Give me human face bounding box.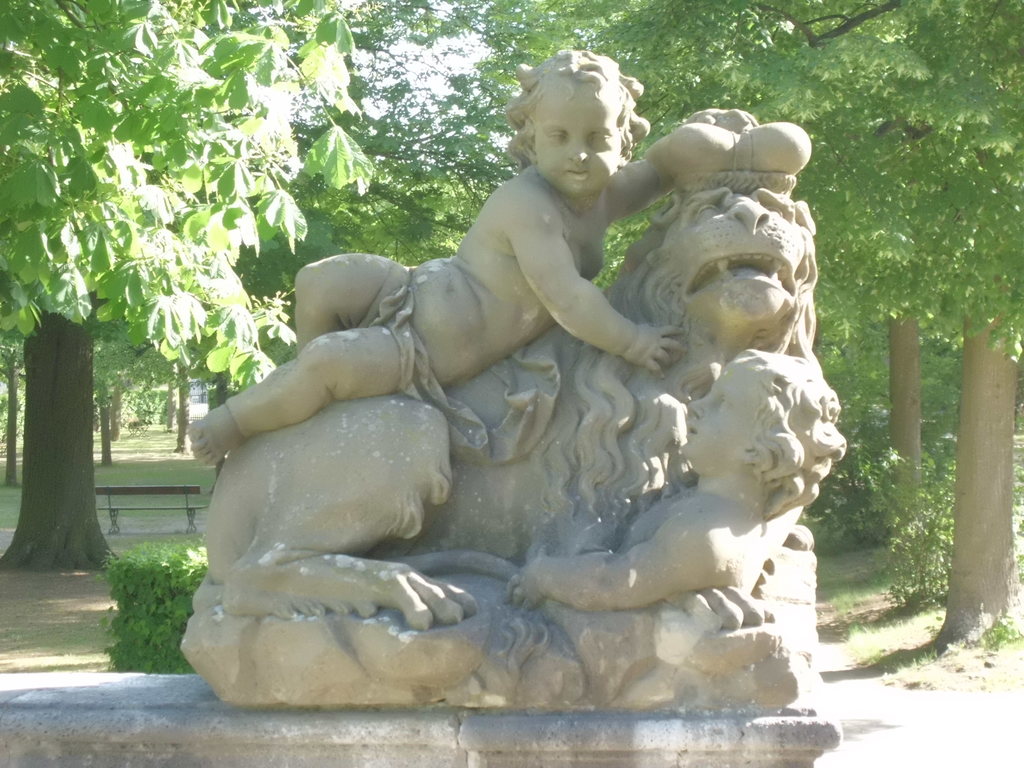
locate(531, 88, 621, 196).
